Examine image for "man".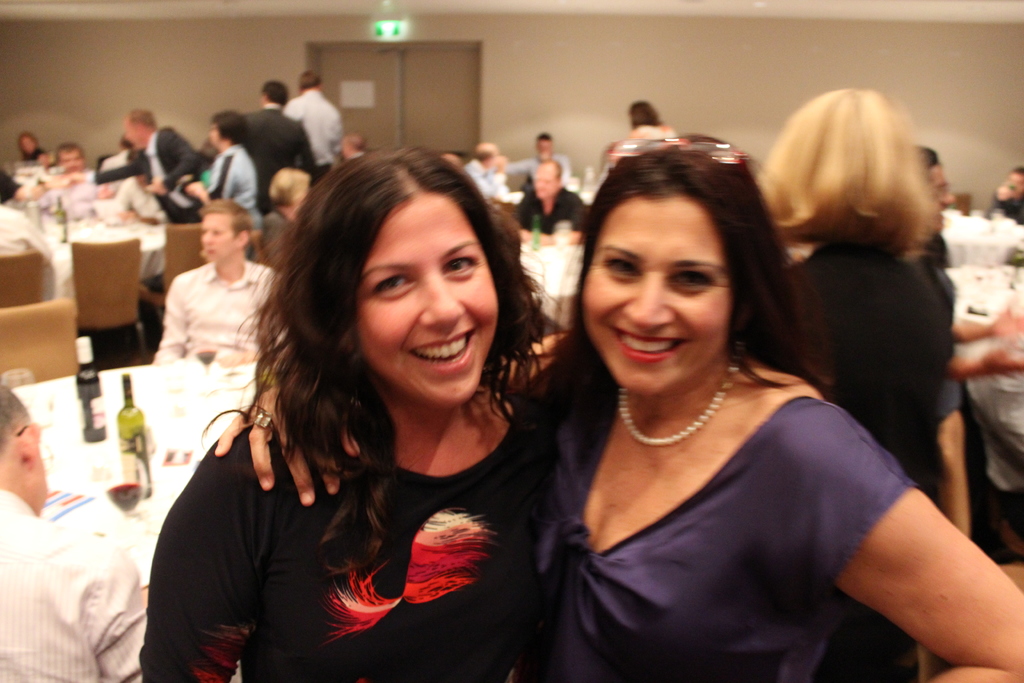
Examination result: crop(502, 157, 582, 240).
